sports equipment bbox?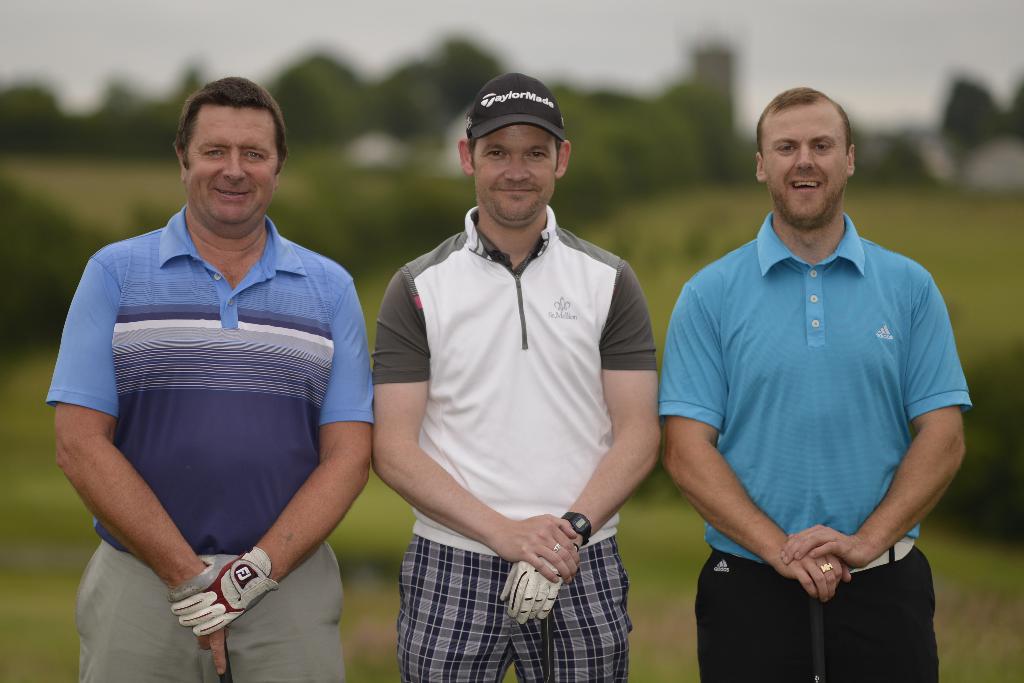
[170,545,279,641]
